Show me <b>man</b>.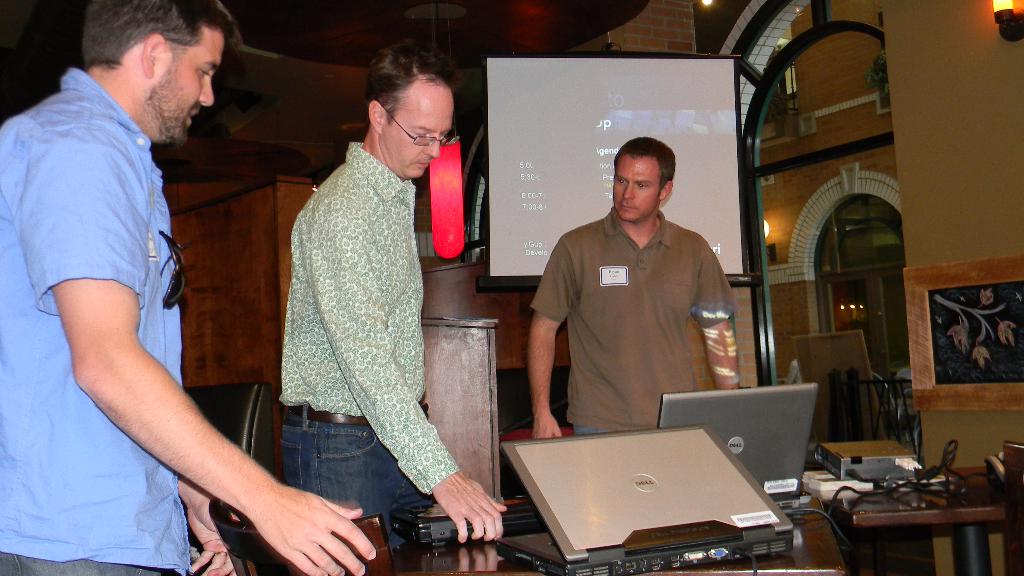
<b>man</b> is here: 0, 0, 377, 575.
